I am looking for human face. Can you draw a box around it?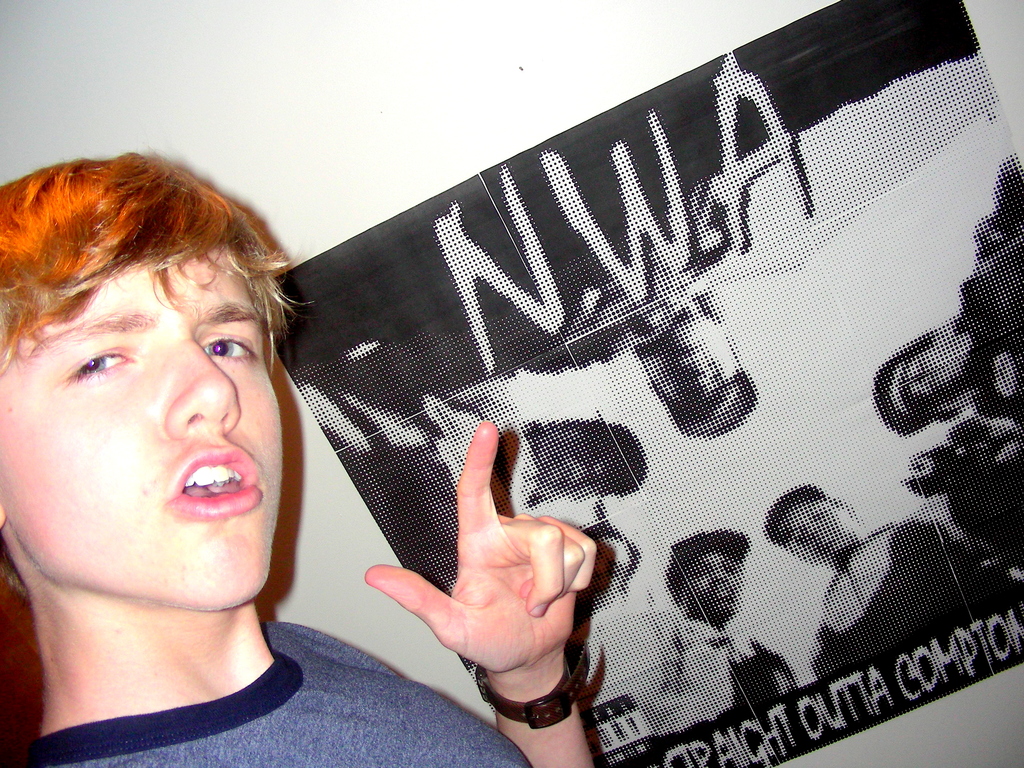
Sure, the bounding box is select_region(679, 548, 742, 621).
